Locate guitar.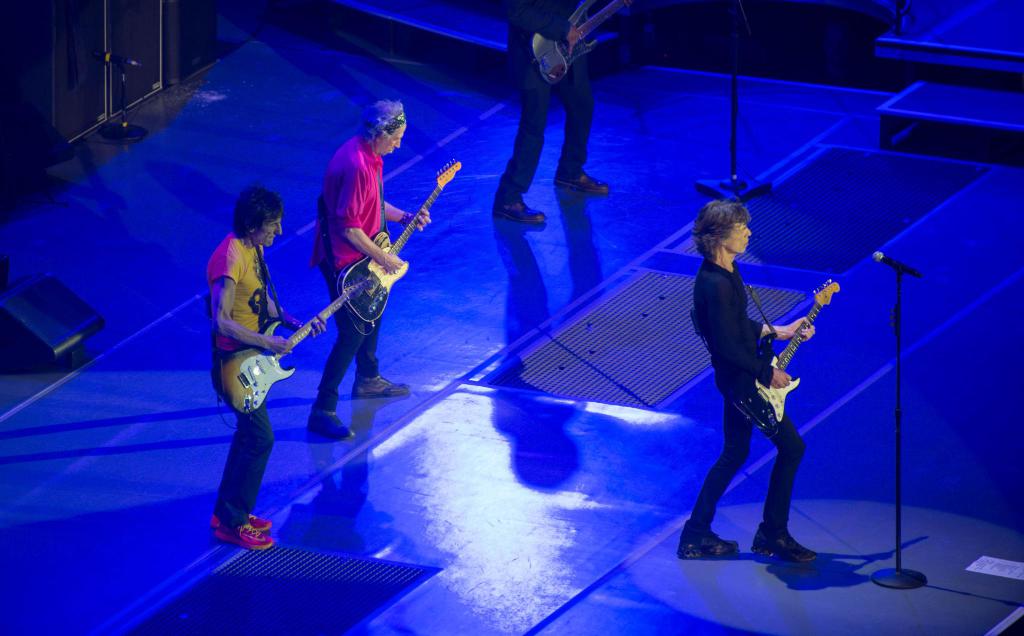
Bounding box: {"x1": 531, "y1": 0, "x2": 630, "y2": 88}.
